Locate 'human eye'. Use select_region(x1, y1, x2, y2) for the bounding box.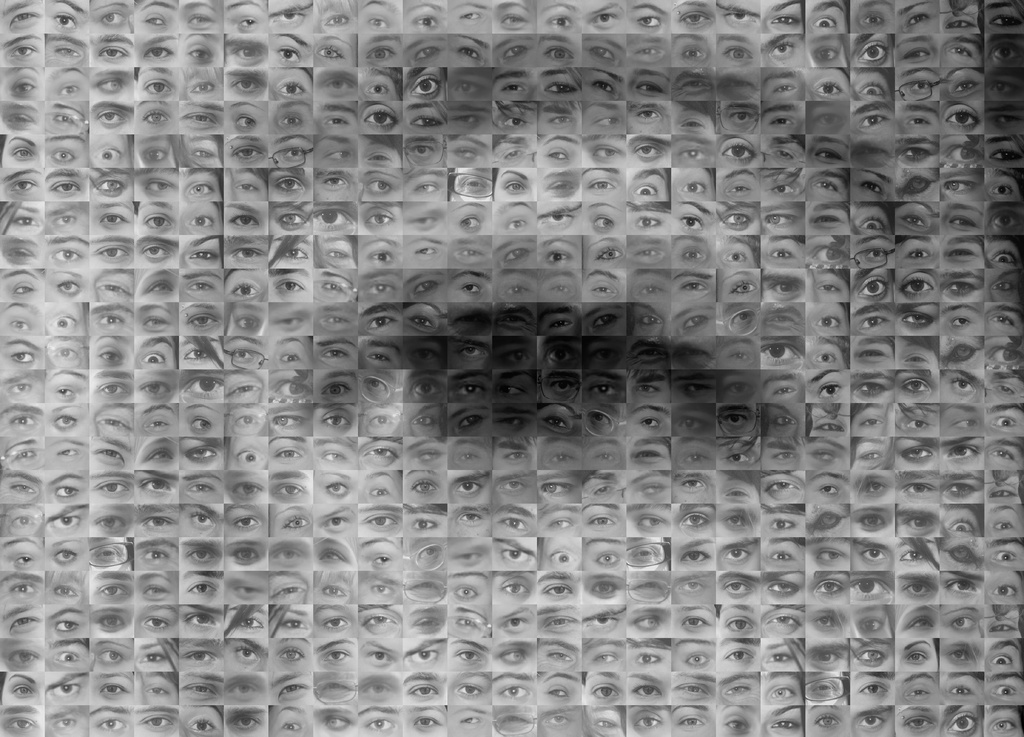
select_region(817, 382, 841, 399).
